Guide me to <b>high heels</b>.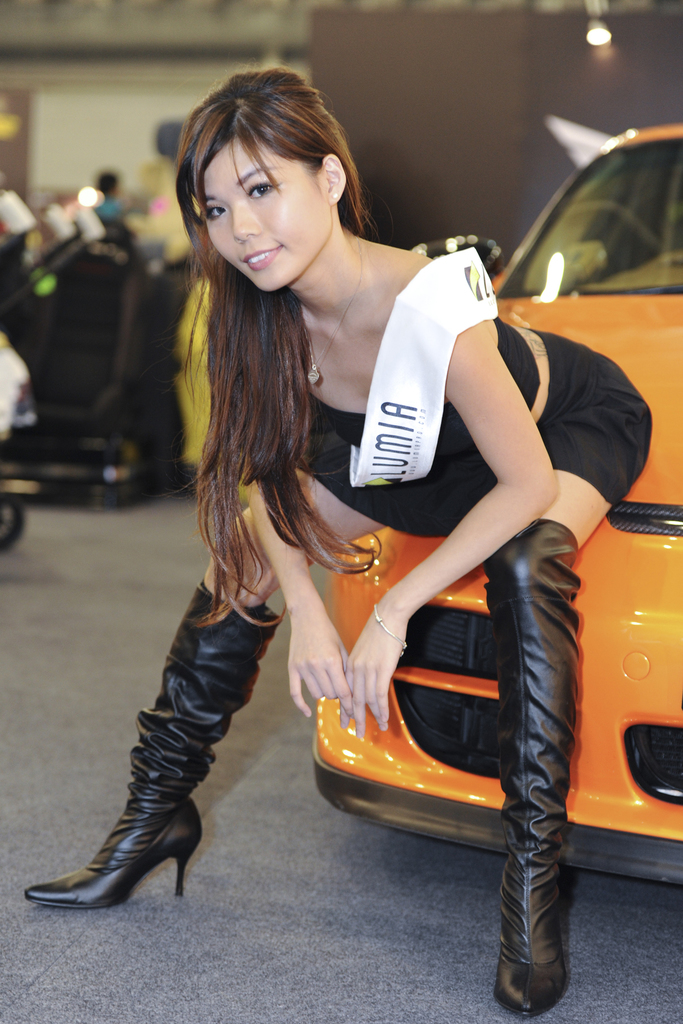
Guidance: {"left": 19, "top": 581, "right": 284, "bottom": 907}.
